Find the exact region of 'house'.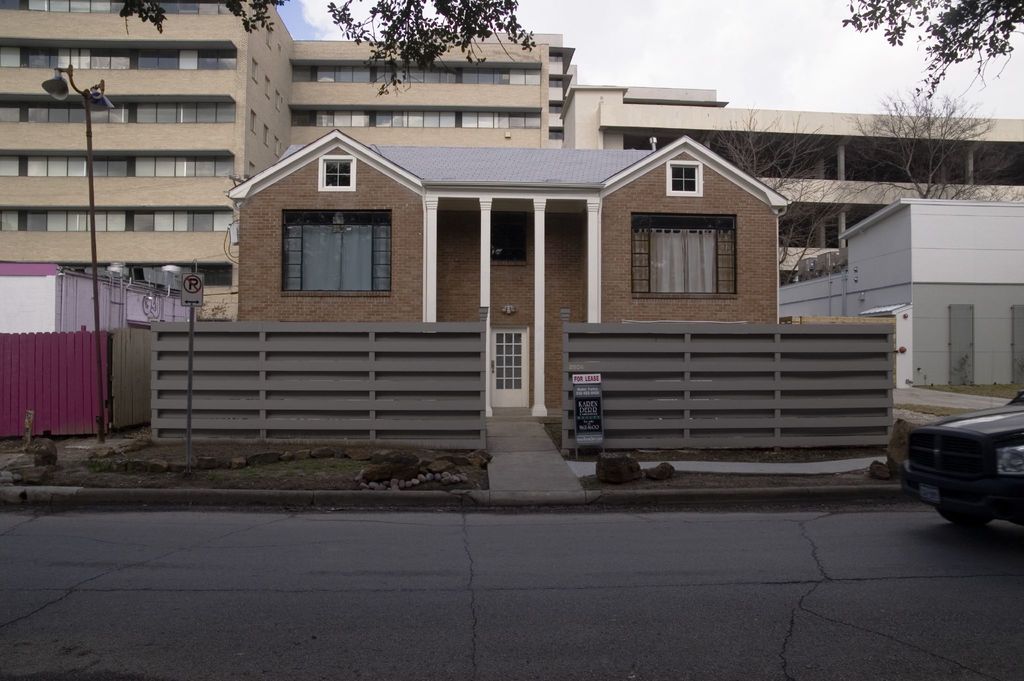
Exact region: l=436, t=26, r=585, b=149.
